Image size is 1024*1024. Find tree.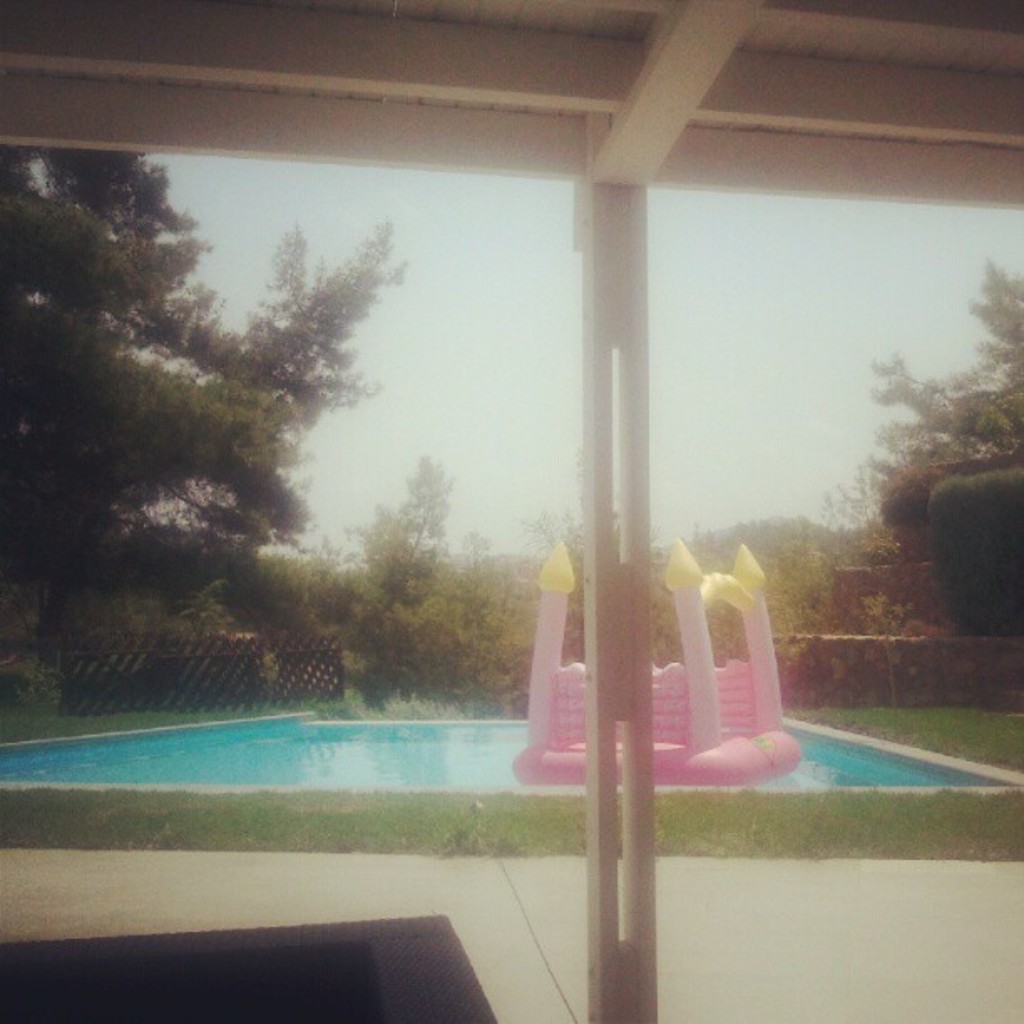
{"x1": 23, "y1": 161, "x2": 425, "y2": 750}.
